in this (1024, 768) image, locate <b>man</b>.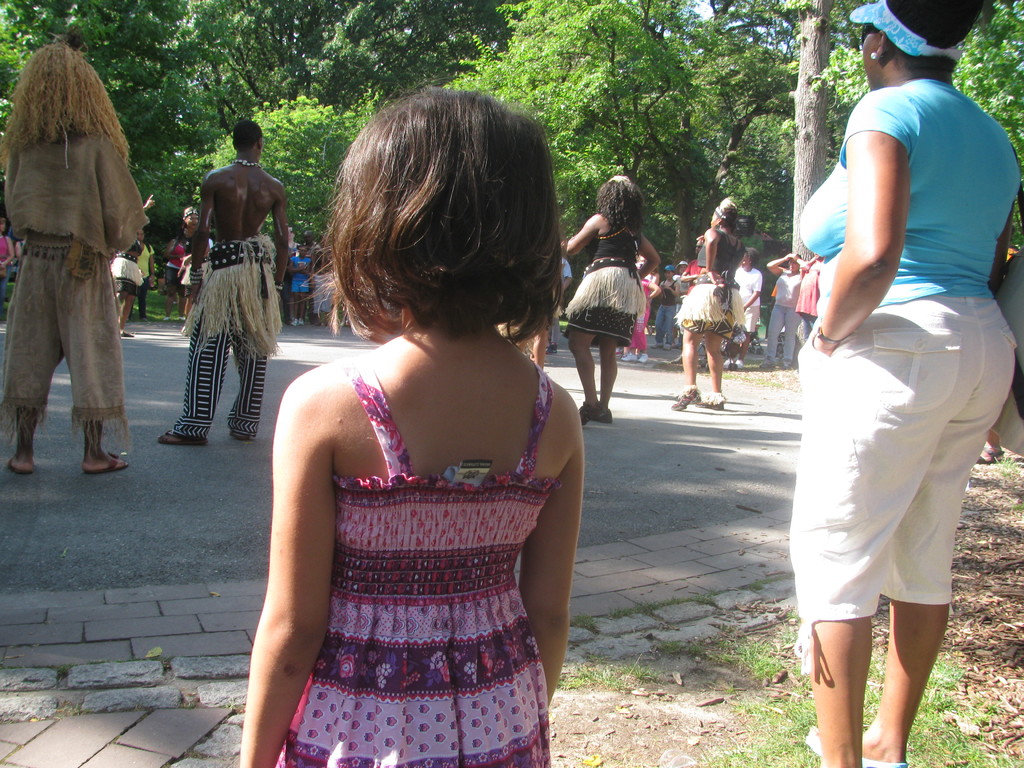
Bounding box: (545,257,575,355).
